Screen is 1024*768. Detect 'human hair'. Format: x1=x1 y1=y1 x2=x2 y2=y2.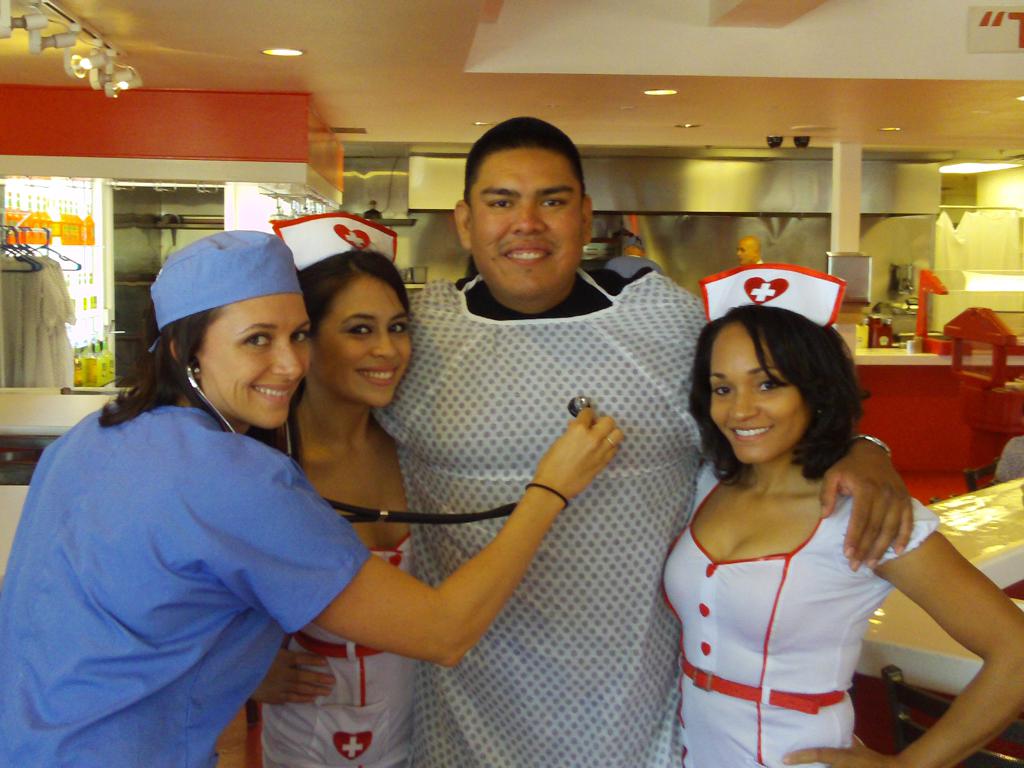
x1=684 y1=314 x2=847 y2=500.
